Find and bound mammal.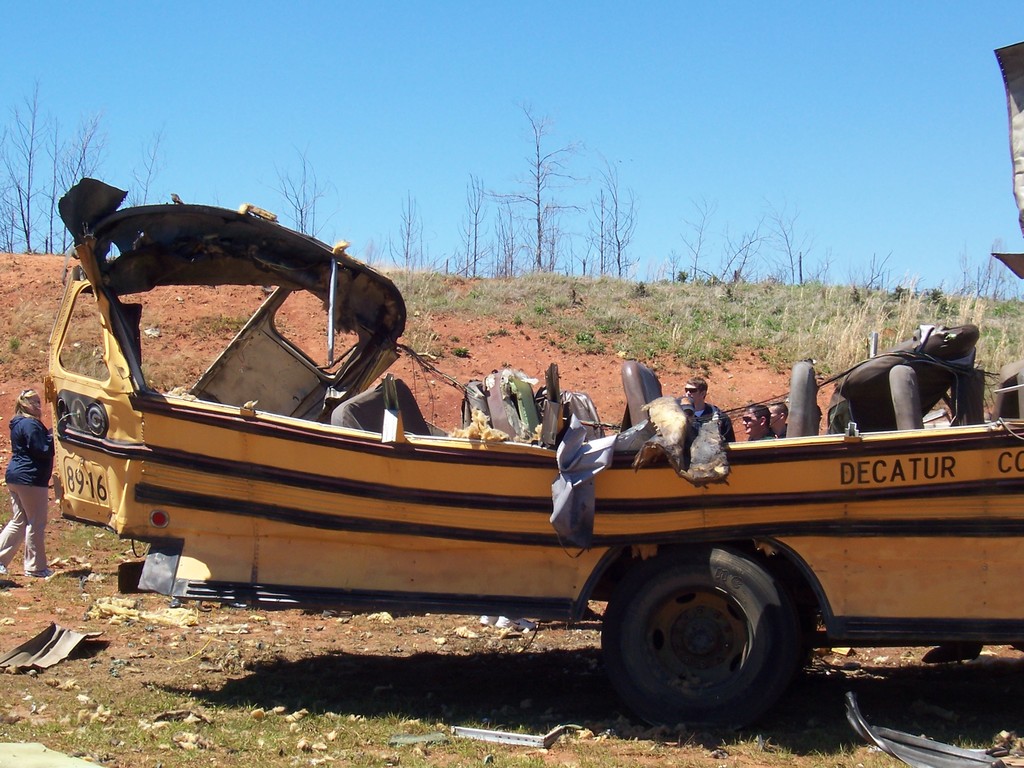
Bound: bbox=[477, 617, 536, 630].
